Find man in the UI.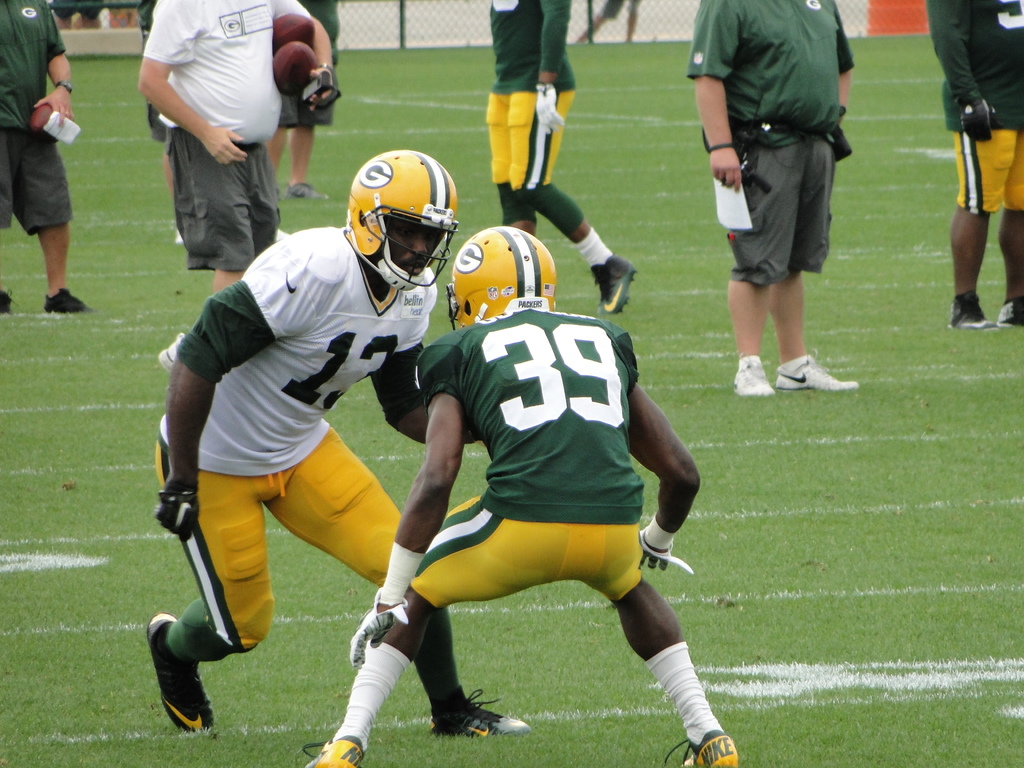
UI element at 303, 225, 738, 767.
